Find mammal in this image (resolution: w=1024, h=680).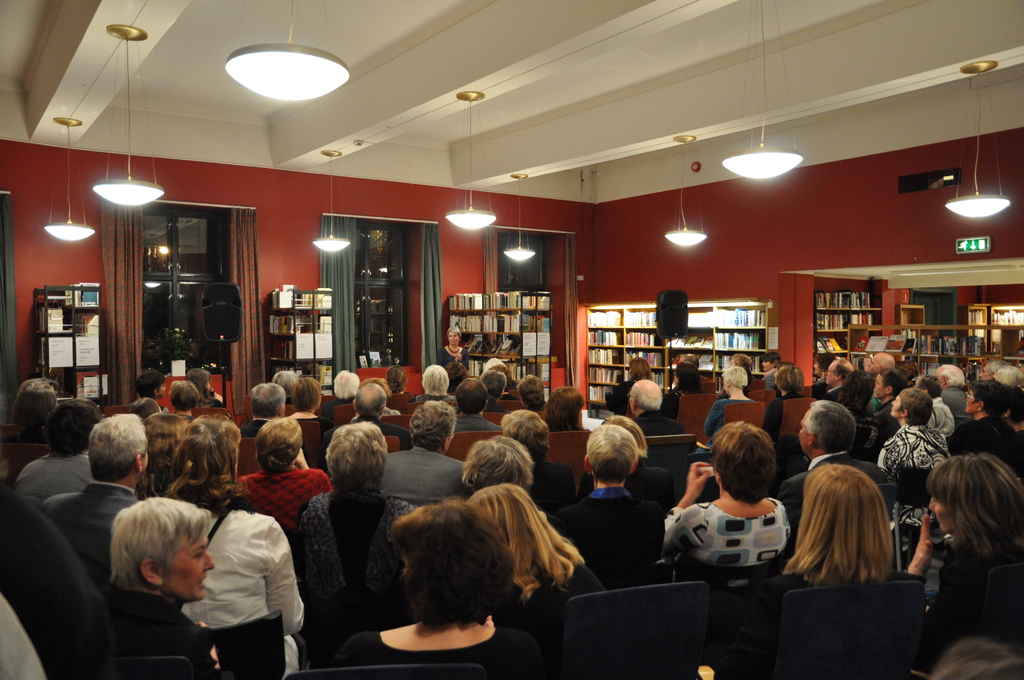
bbox(436, 326, 472, 371).
